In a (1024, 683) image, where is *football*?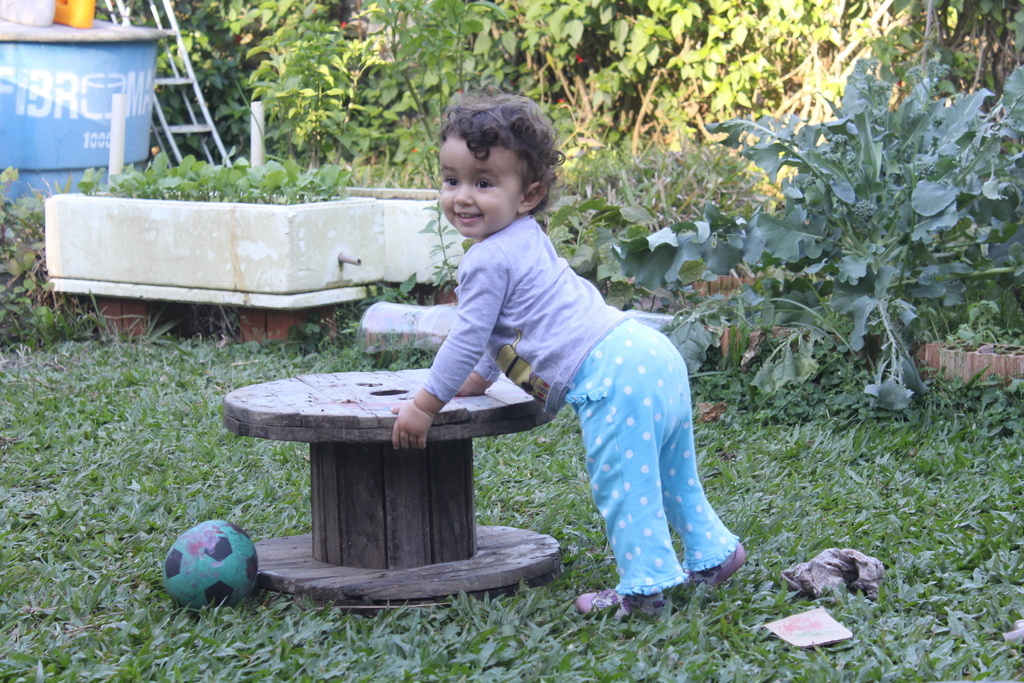
box(156, 522, 257, 606).
